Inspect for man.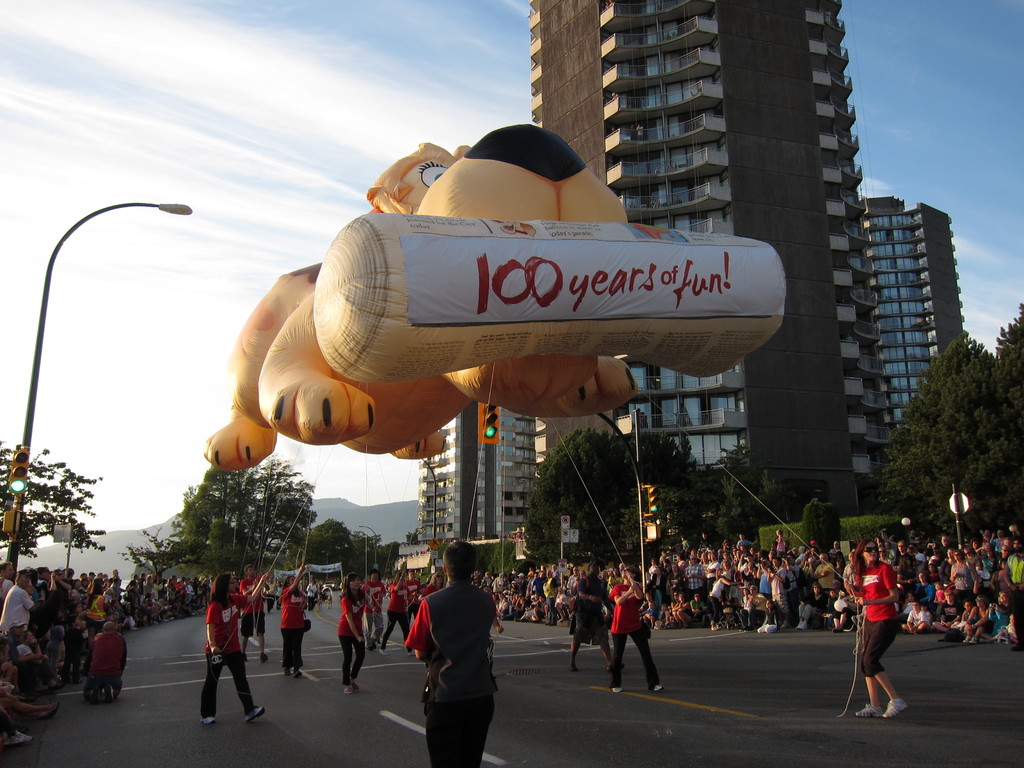
Inspection: x1=1012 y1=522 x2=1023 y2=539.
